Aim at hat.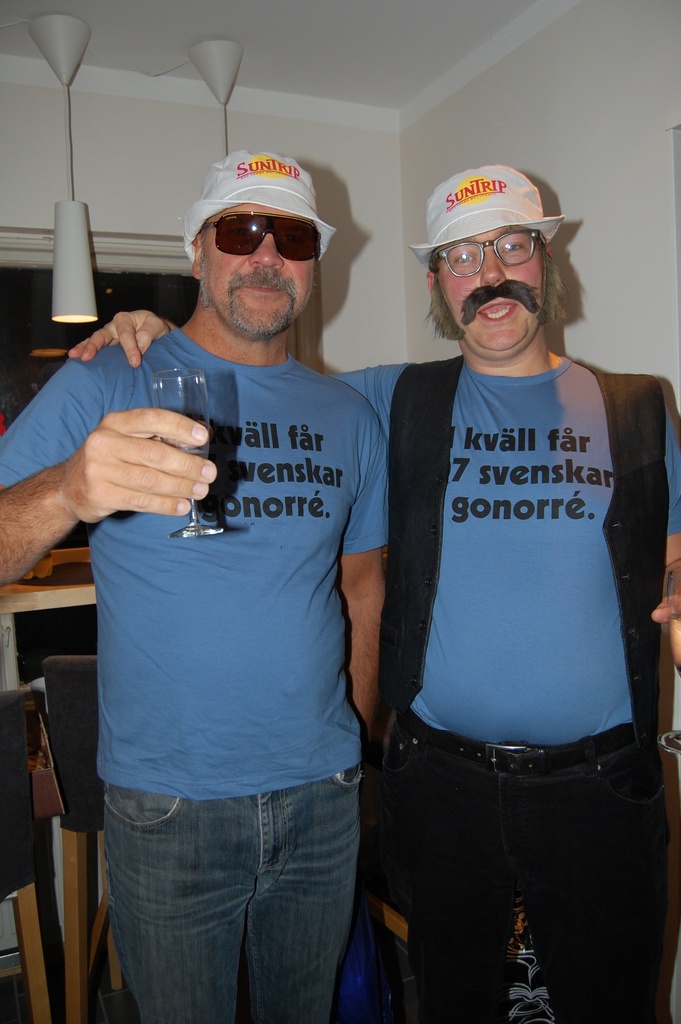
Aimed at rect(411, 166, 567, 250).
